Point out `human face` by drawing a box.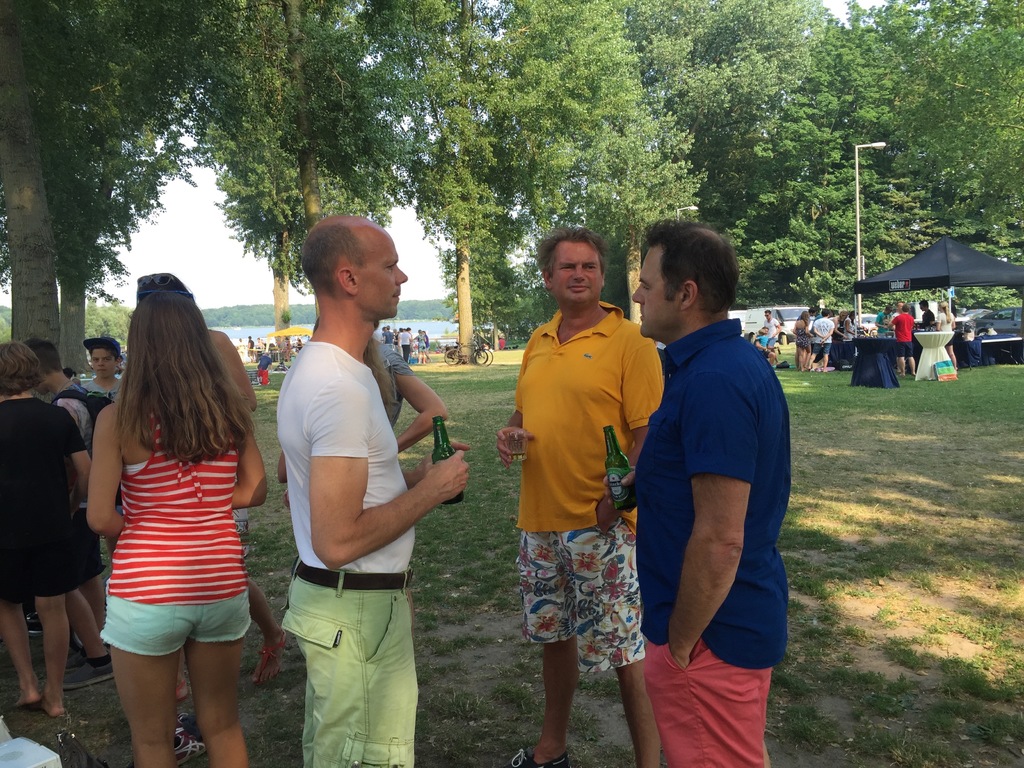
select_region(897, 301, 904, 313).
